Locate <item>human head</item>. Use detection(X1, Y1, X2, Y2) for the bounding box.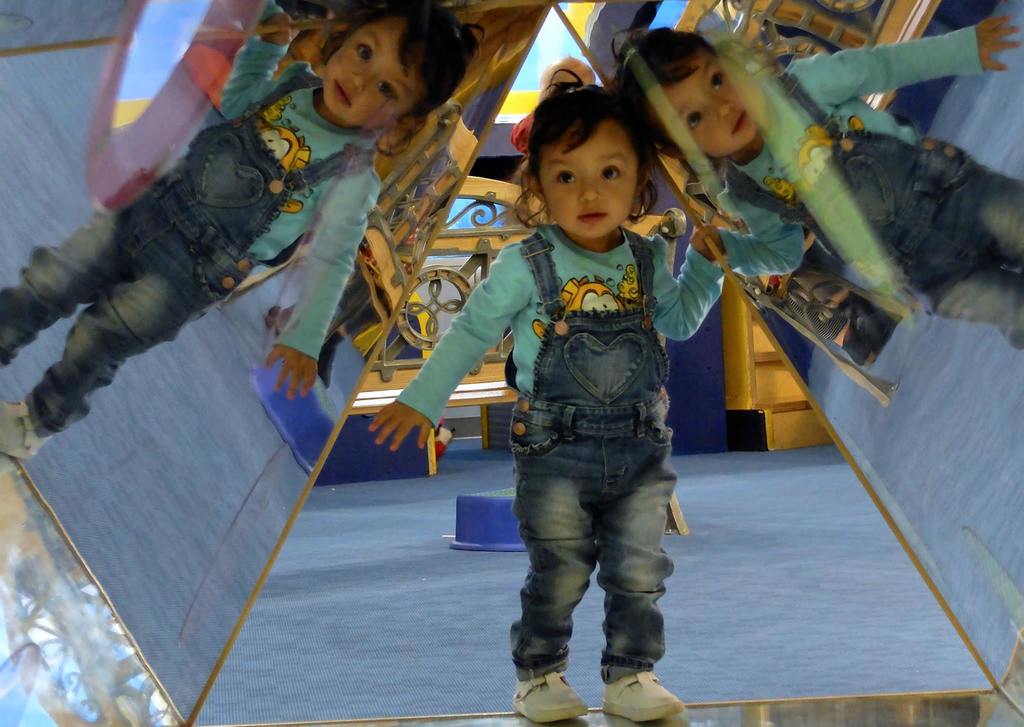
detection(534, 83, 641, 225).
